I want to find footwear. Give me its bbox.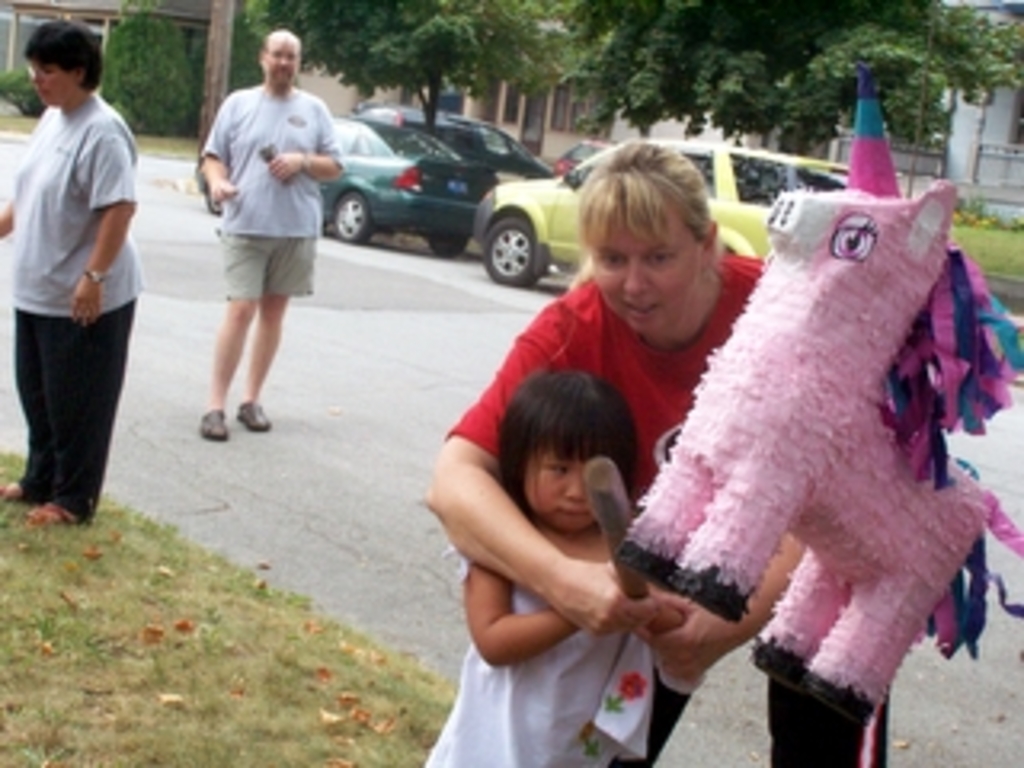
l=198, t=410, r=221, b=445.
